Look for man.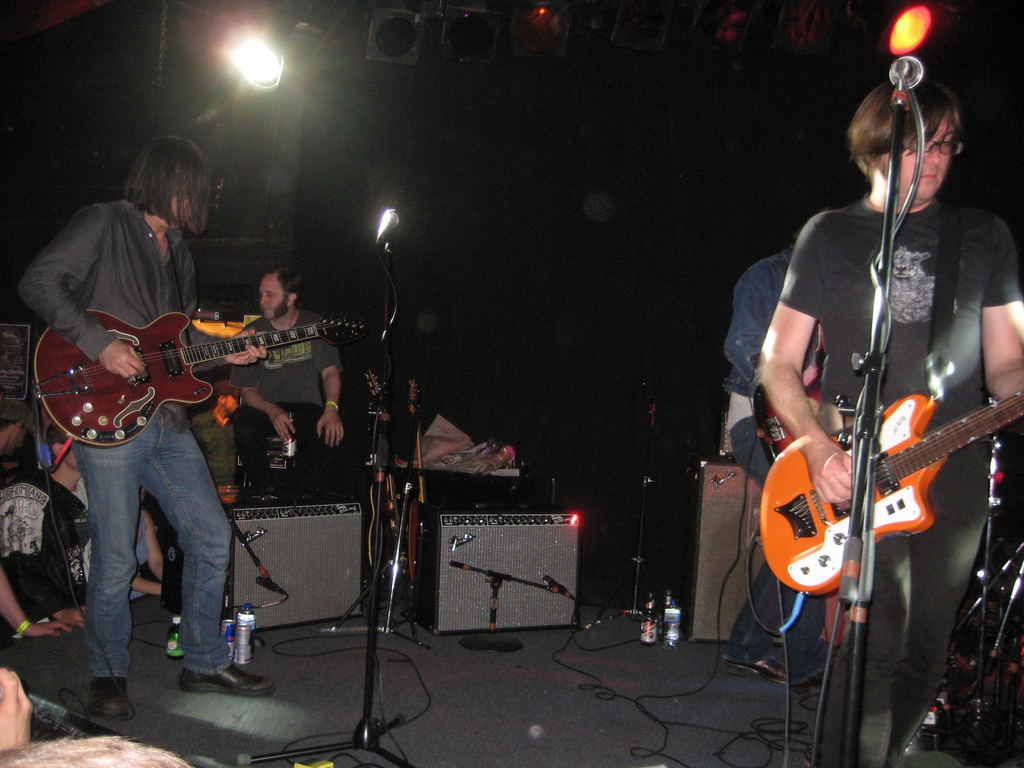
Found: x1=43, y1=140, x2=207, y2=710.
